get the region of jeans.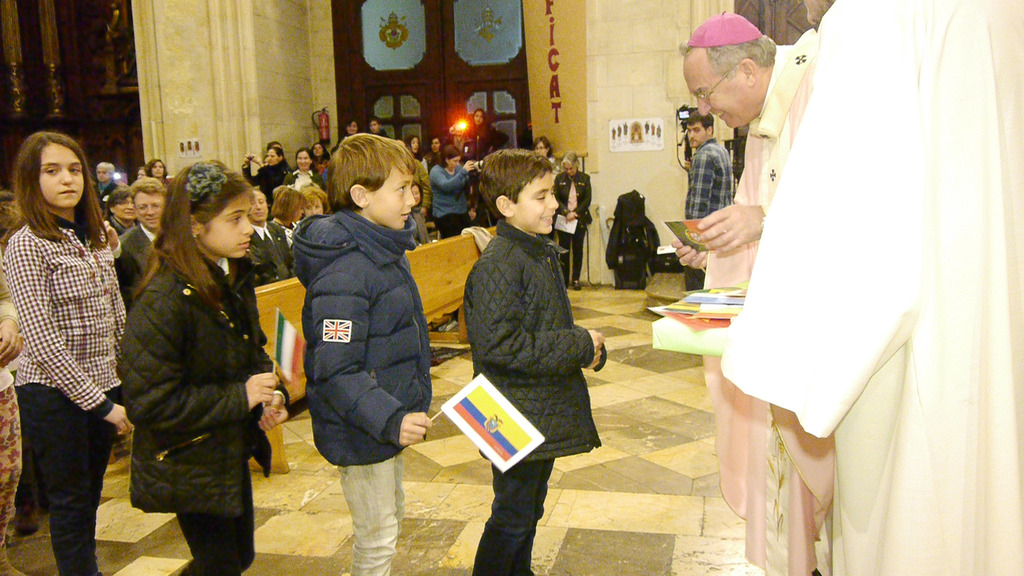
detection(170, 497, 267, 575).
